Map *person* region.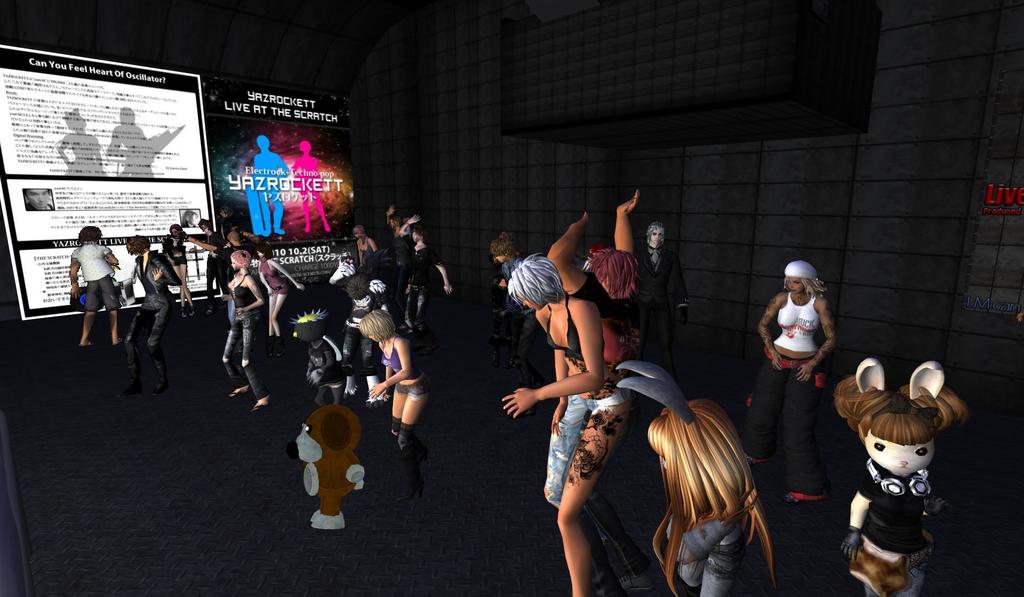
Mapped to <region>543, 190, 657, 381</region>.
